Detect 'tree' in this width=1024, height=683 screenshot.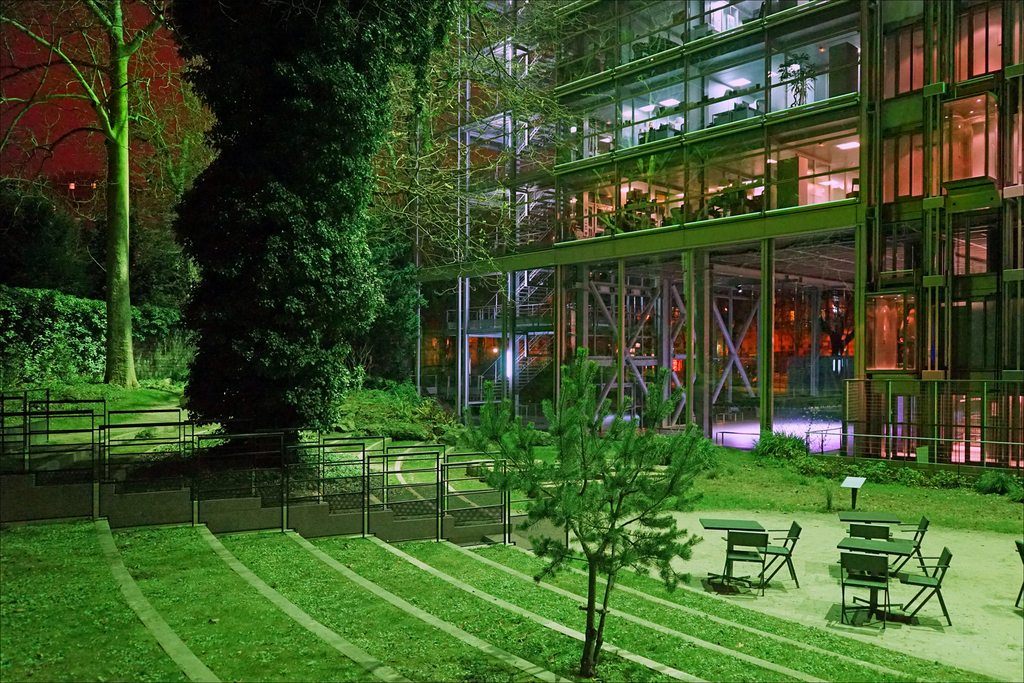
Detection: x1=138, y1=0, x2=461, y2=502.
